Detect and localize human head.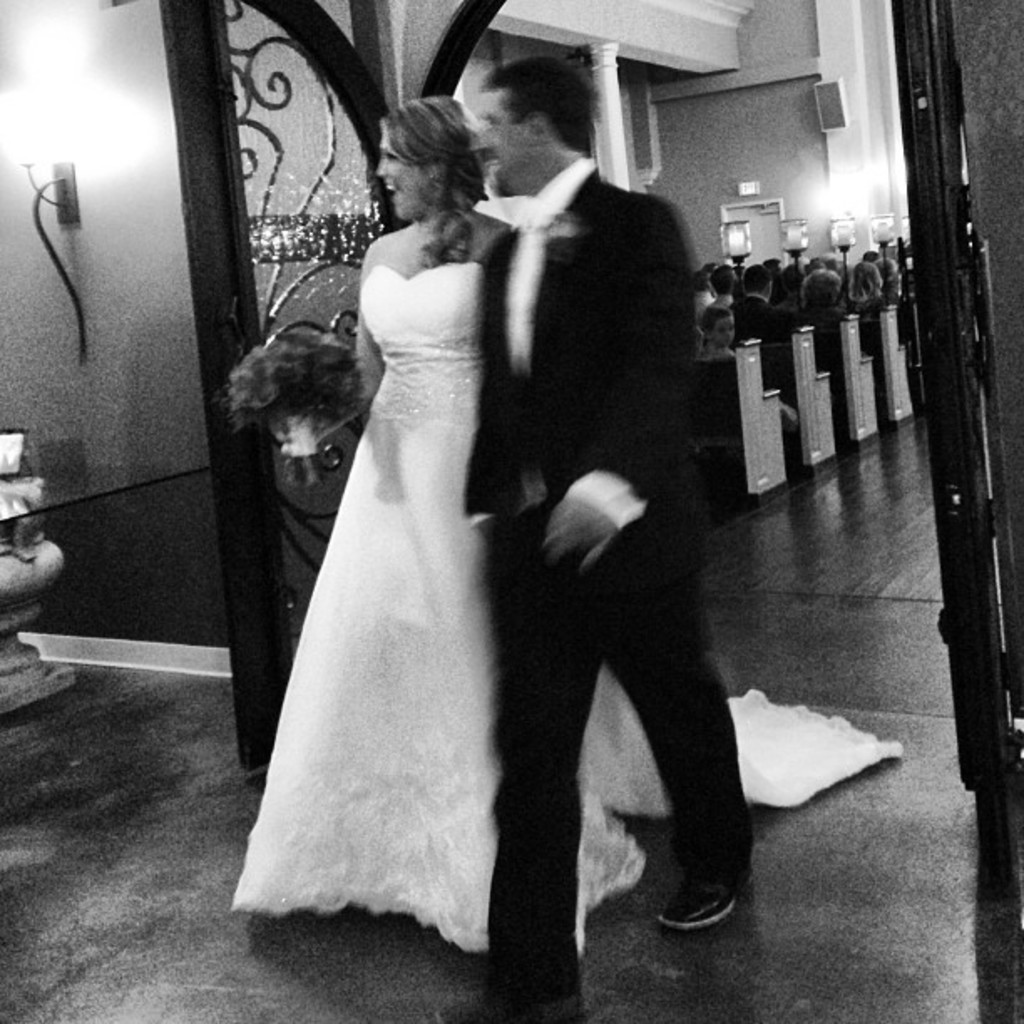
Localized at bbox(853, 261, 882, 305).
